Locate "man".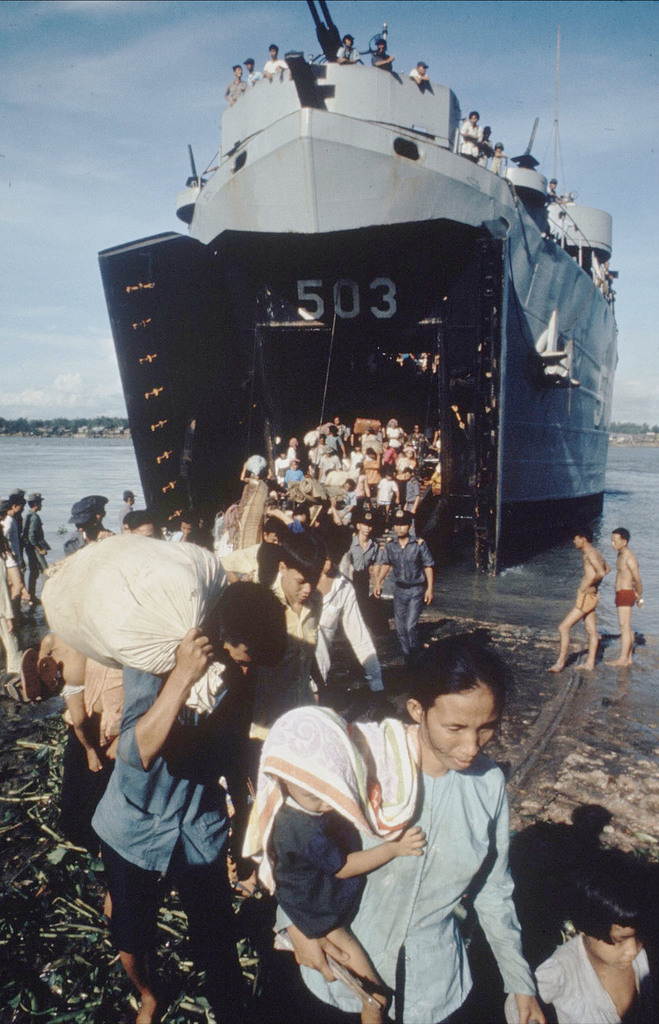
Bounding box: box=[55, 544, 260, 1001].
